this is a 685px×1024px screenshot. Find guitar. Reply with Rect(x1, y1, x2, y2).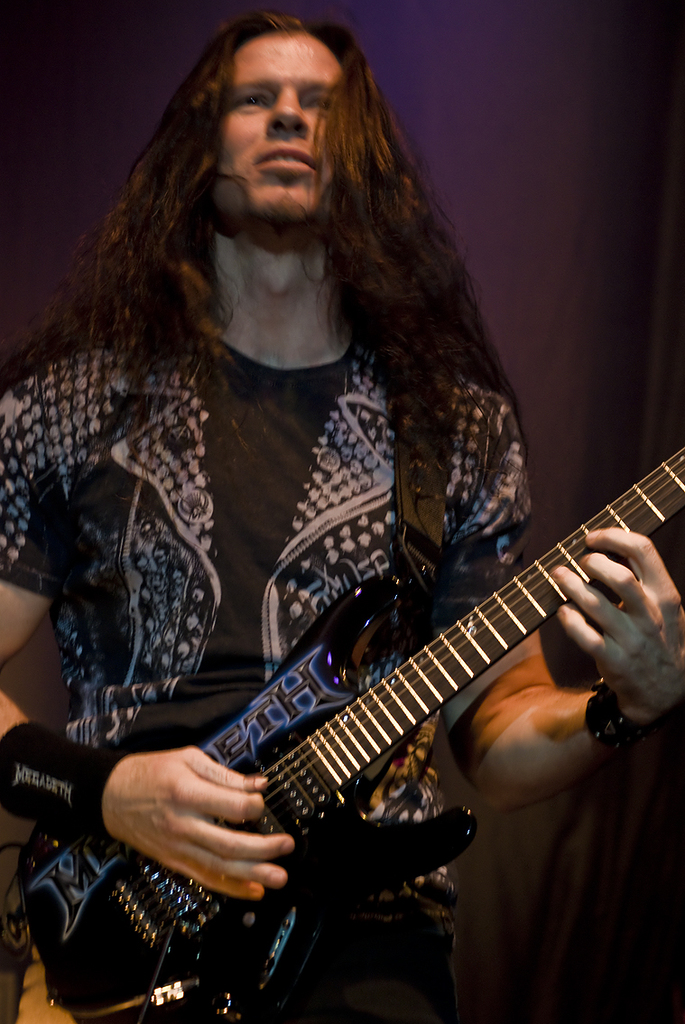
Rect(77, 424, 684, 991).
